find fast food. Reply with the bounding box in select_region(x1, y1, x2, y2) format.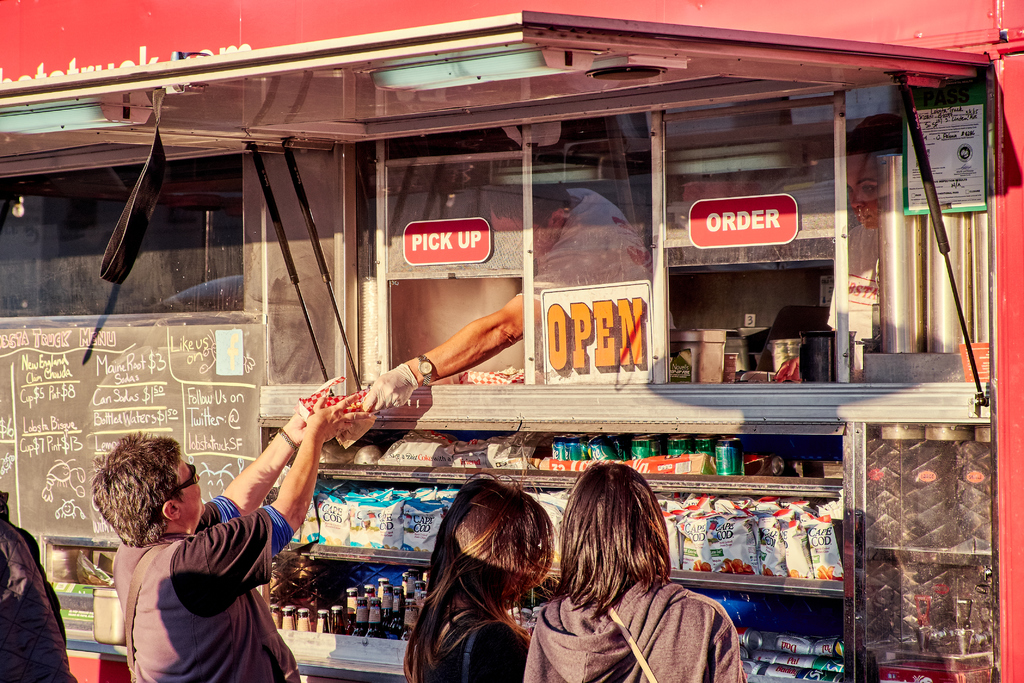
select_region(296, 377, 373, 428).
